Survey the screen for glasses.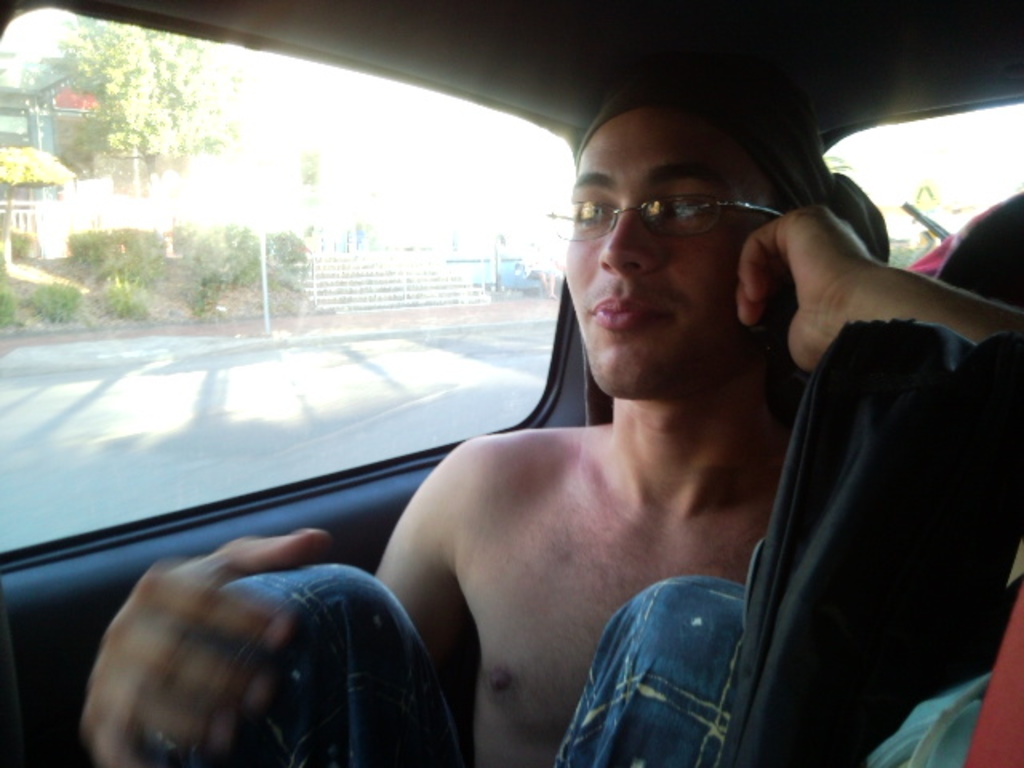
Survey found: (left=554, top=171, right=782, bottom=245).
